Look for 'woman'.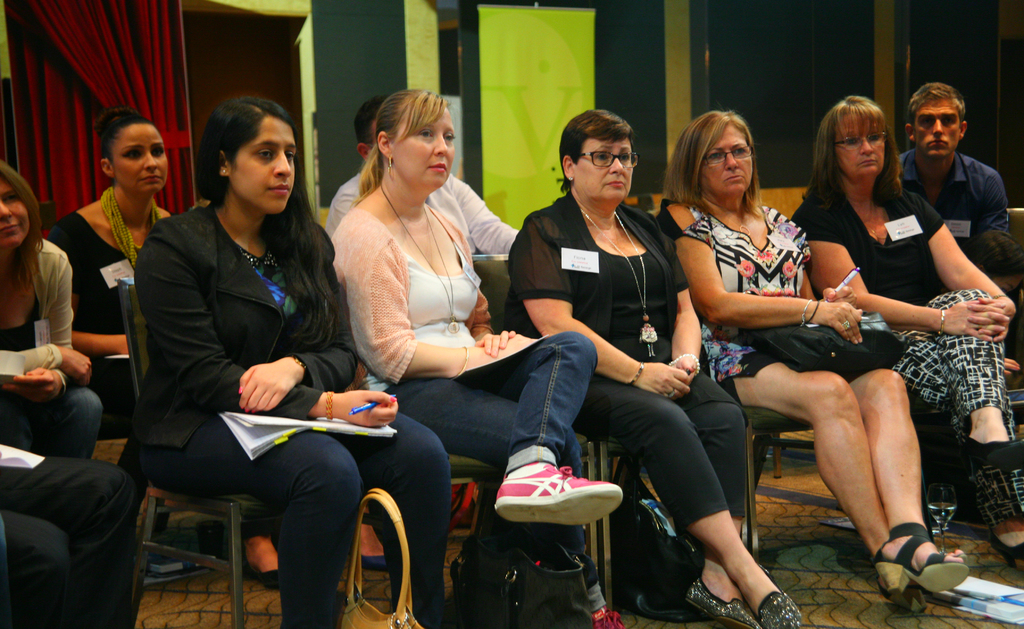
Found: select_region(333, 85, 625, 619).
